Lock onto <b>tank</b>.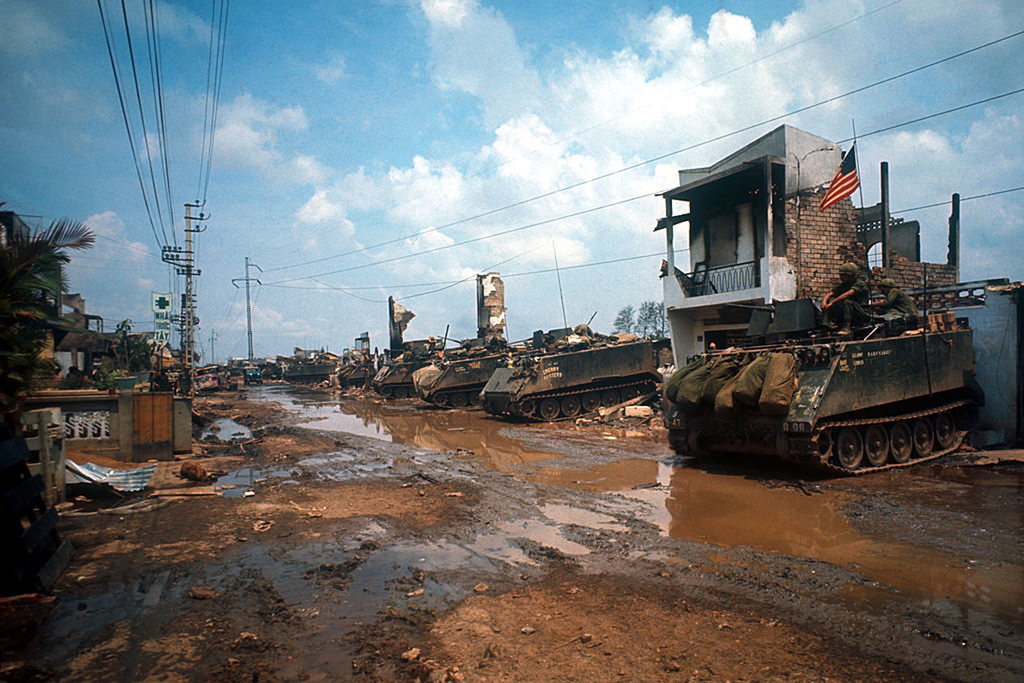
Locked: pyautogui.locateOnScreen(410, 335, 519, 401).
